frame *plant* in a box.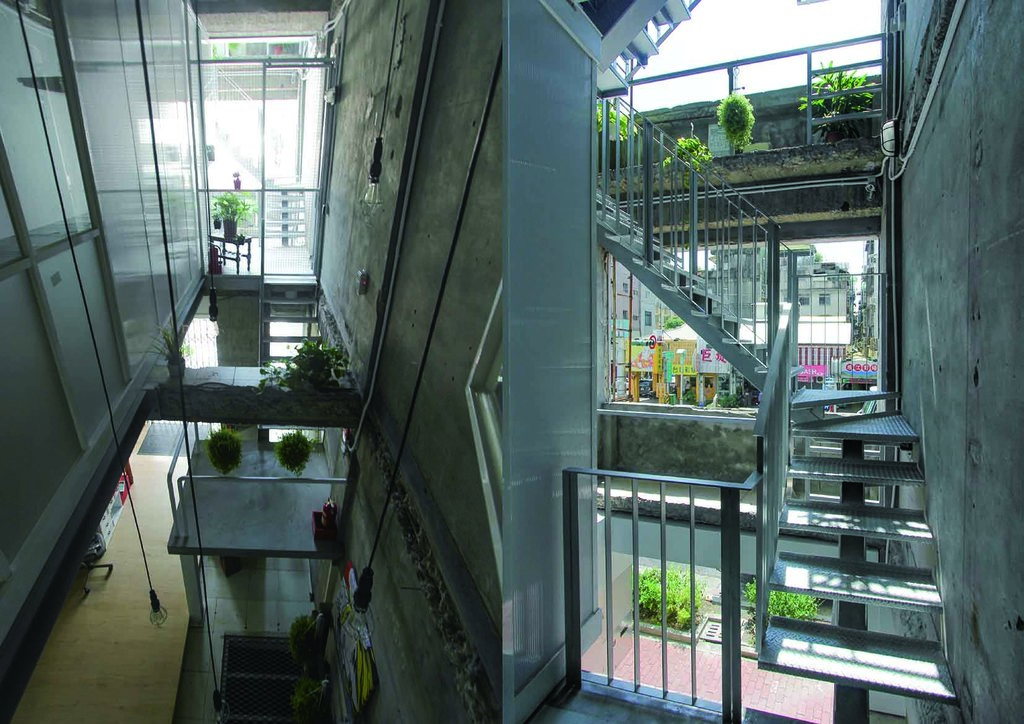
<box>212,184,254,224</box>.
